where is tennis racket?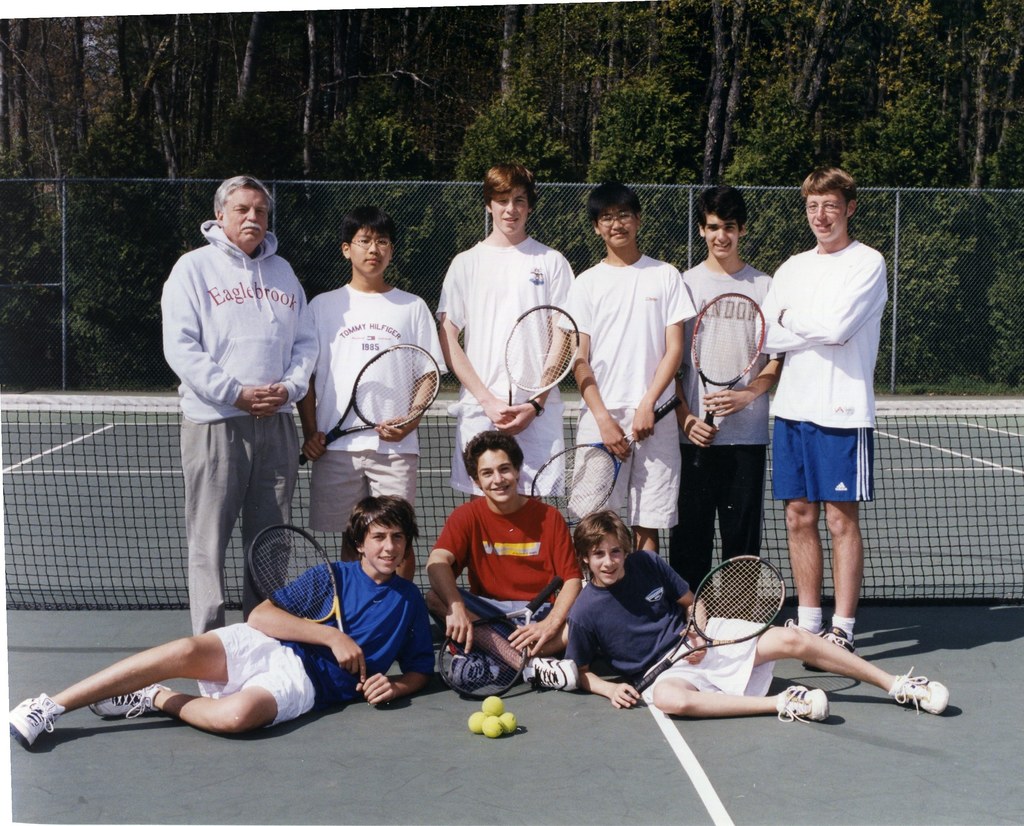
bbox=[530, 396, 685, 526].
